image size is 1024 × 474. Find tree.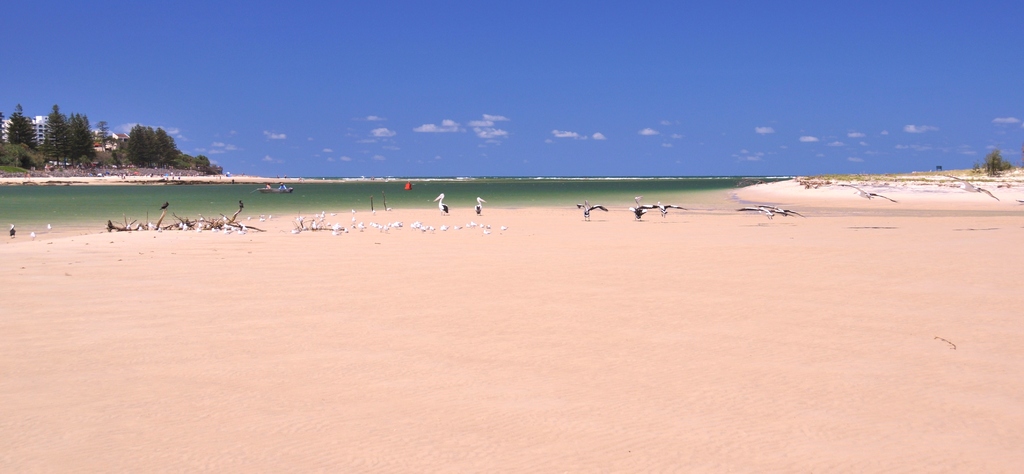
bbox=(38, 94, 73, 167).
